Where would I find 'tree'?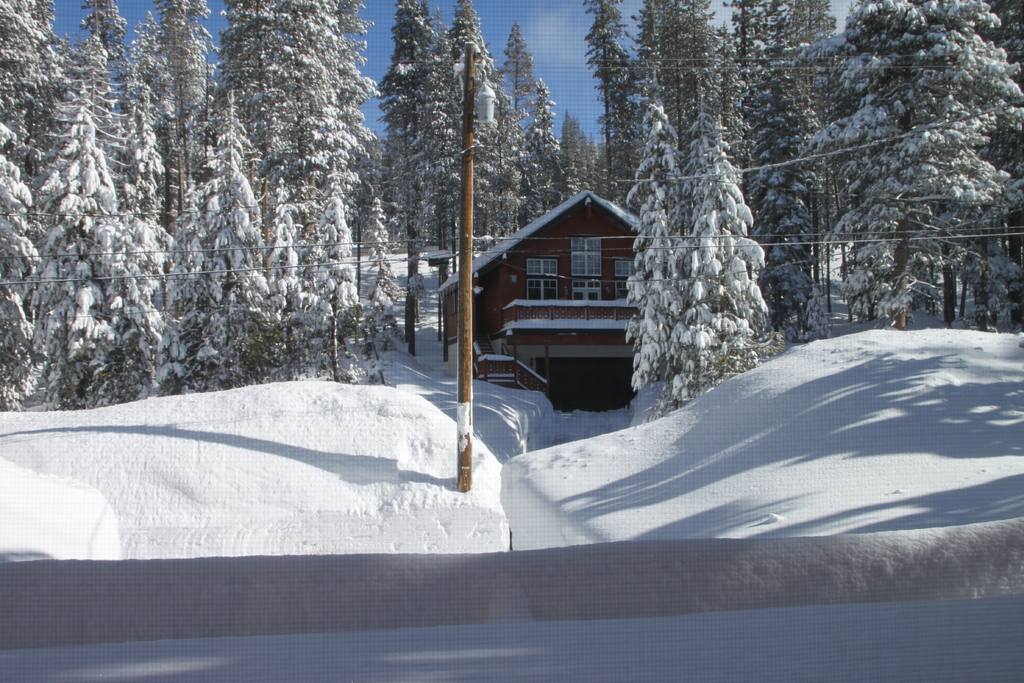
At rect(577, 0, 650, 205).
